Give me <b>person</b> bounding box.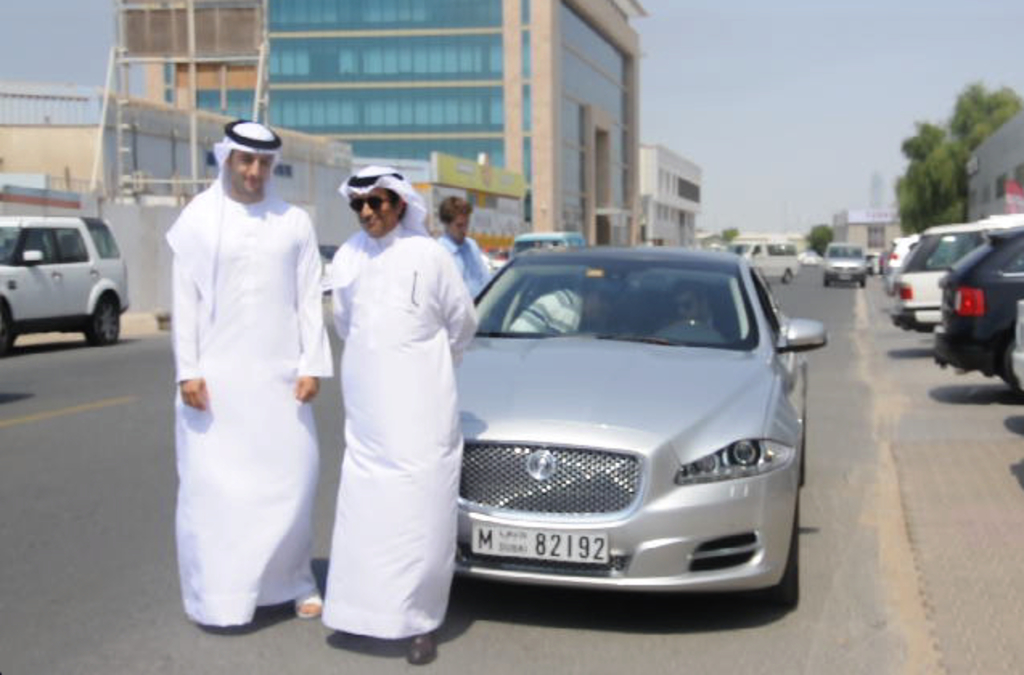
BBox(672, 284, 727, 329).
